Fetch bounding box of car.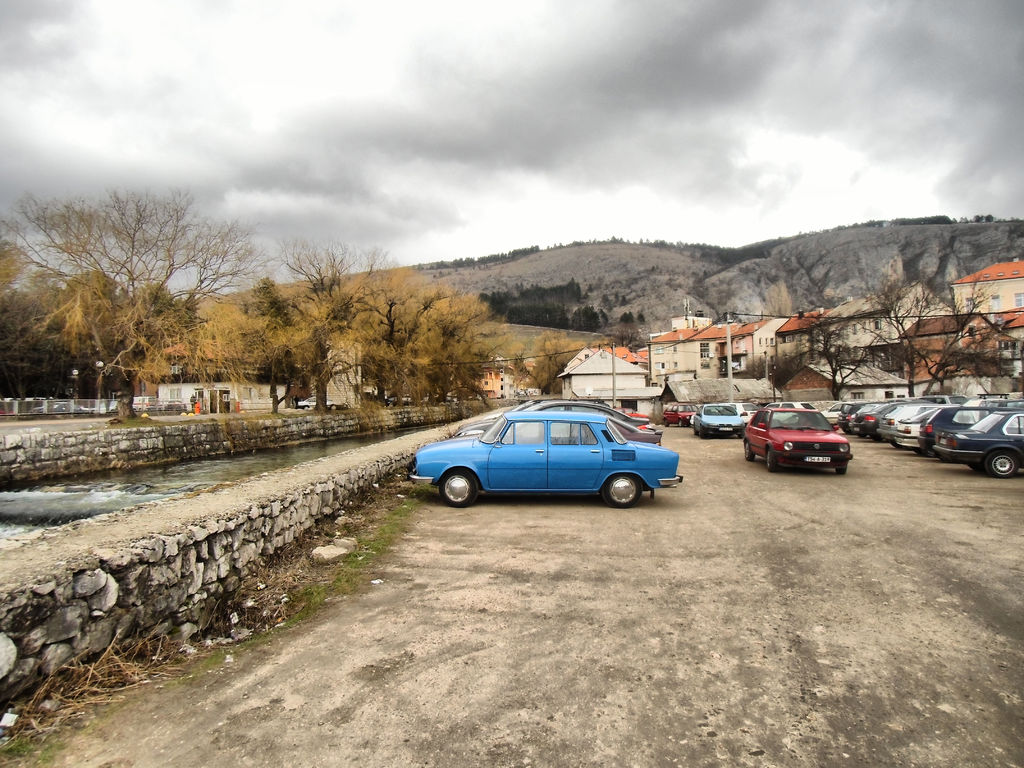
Bbox: [x1=289, y1=396, x2=350, y2=410].
